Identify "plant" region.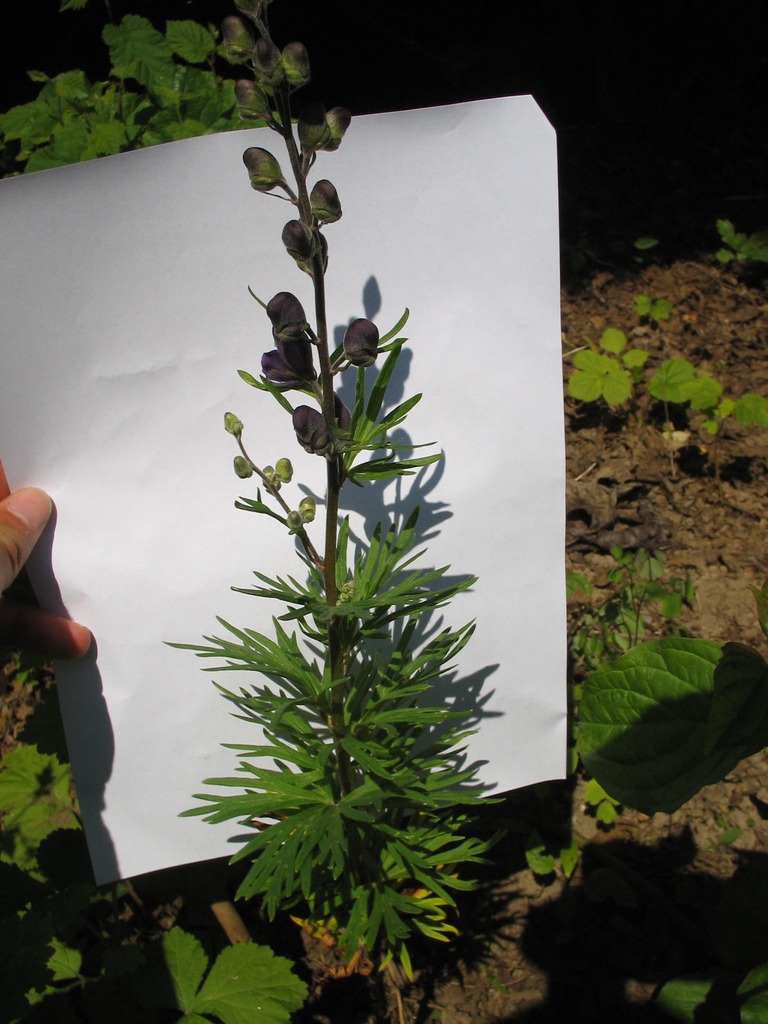
Region: <box>0,653,112,1023</box>.
